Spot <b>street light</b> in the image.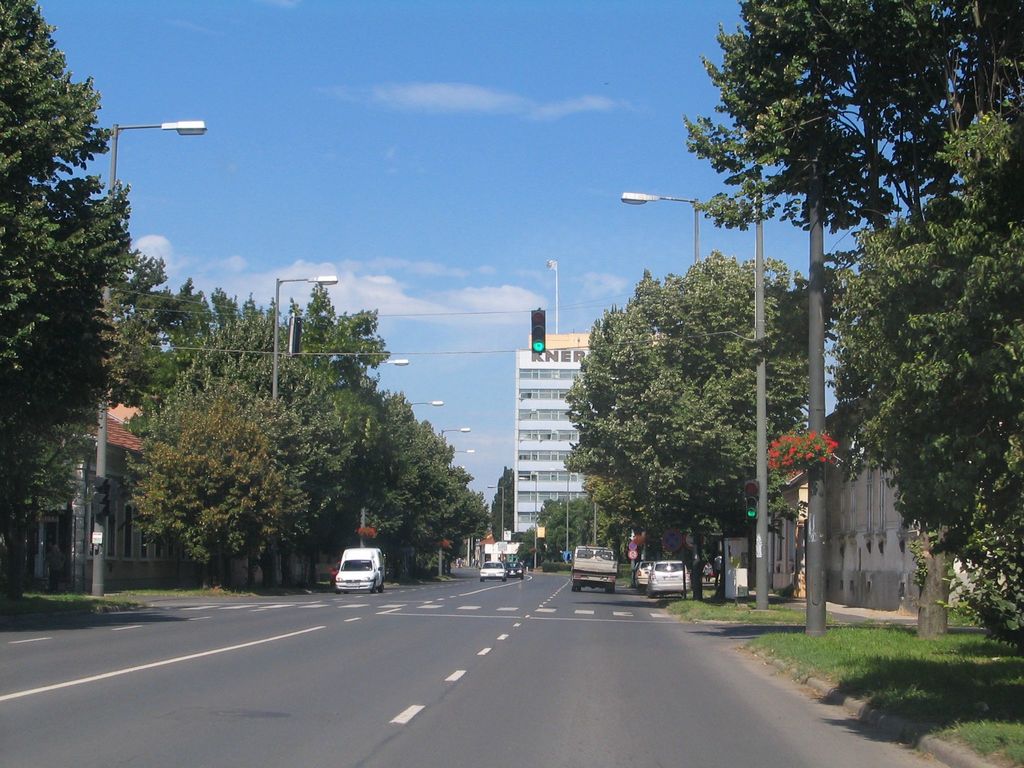
<b>street light</b> found at 449/446/474/466.
